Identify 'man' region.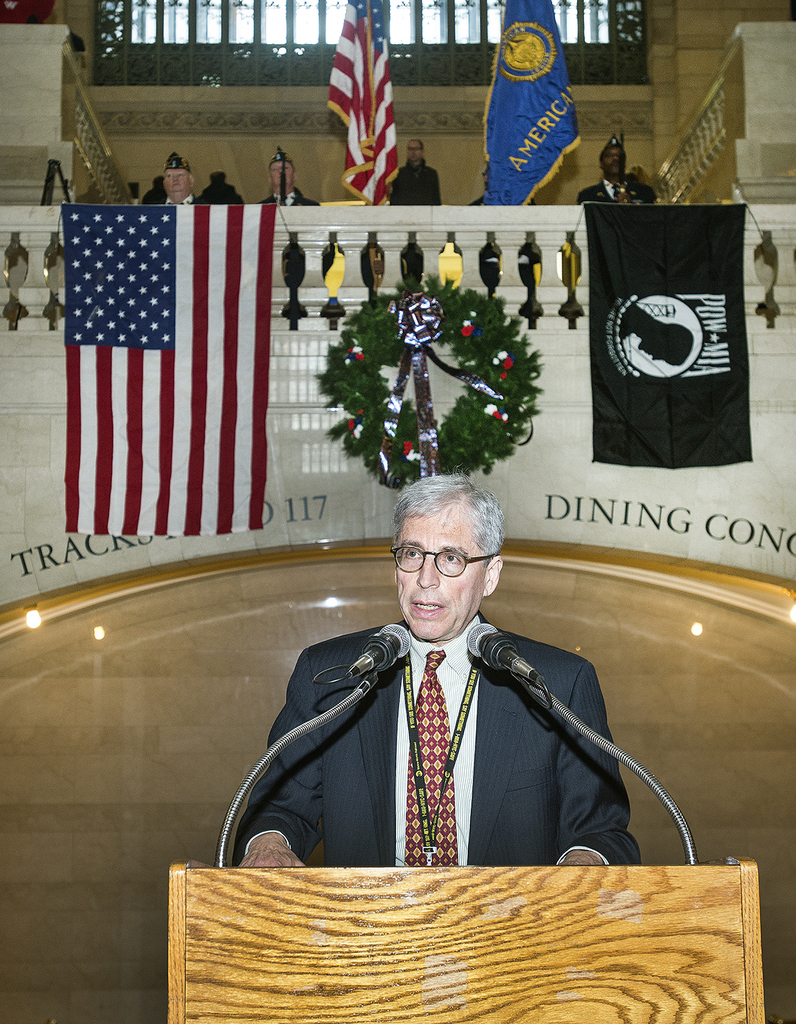
Region: bbox(154, 151, 215, 208).
